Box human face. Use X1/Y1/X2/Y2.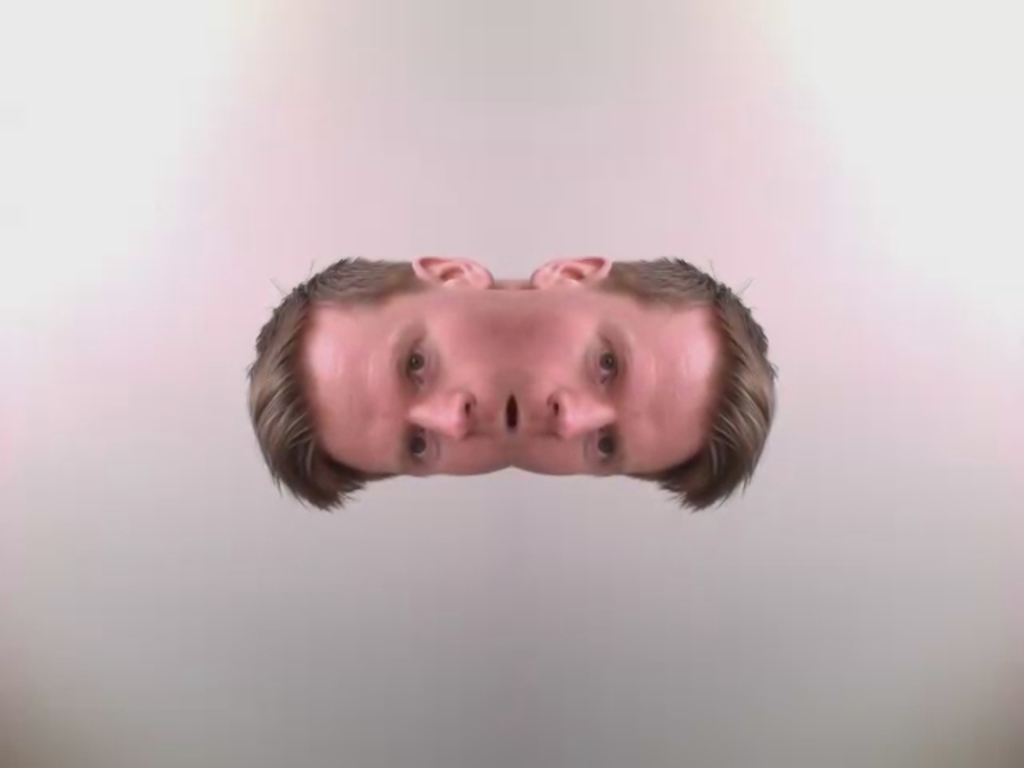
310/285/512/474.
